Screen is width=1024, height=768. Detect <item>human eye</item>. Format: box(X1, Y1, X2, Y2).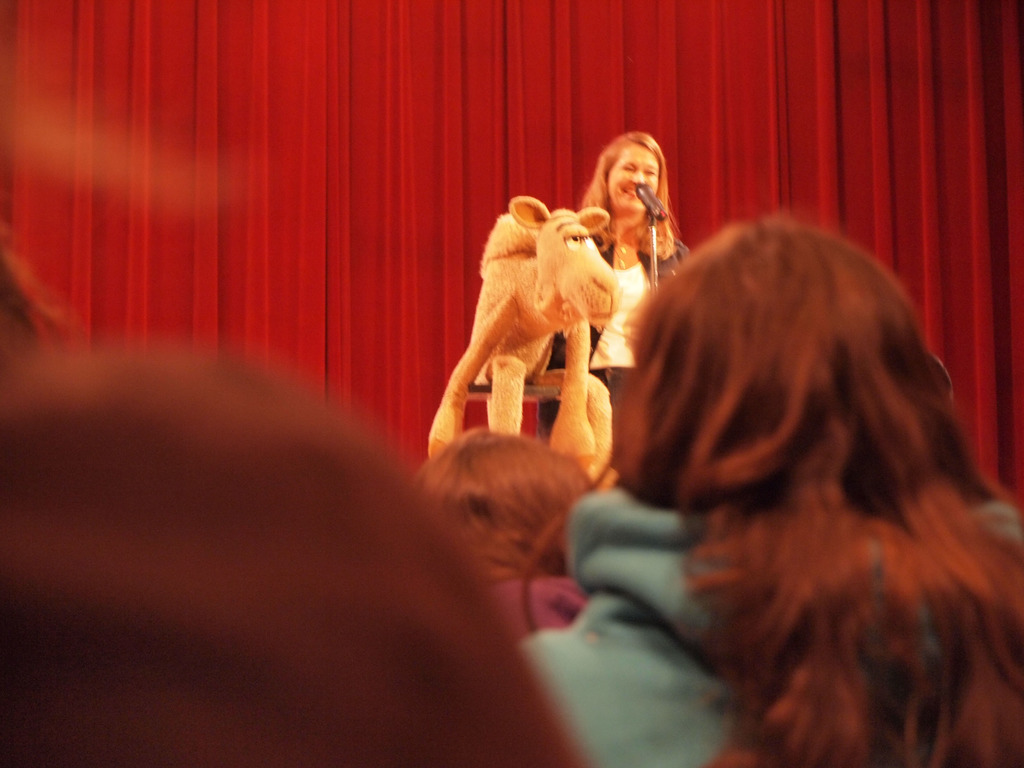
box(623, 164, 638, 173).
